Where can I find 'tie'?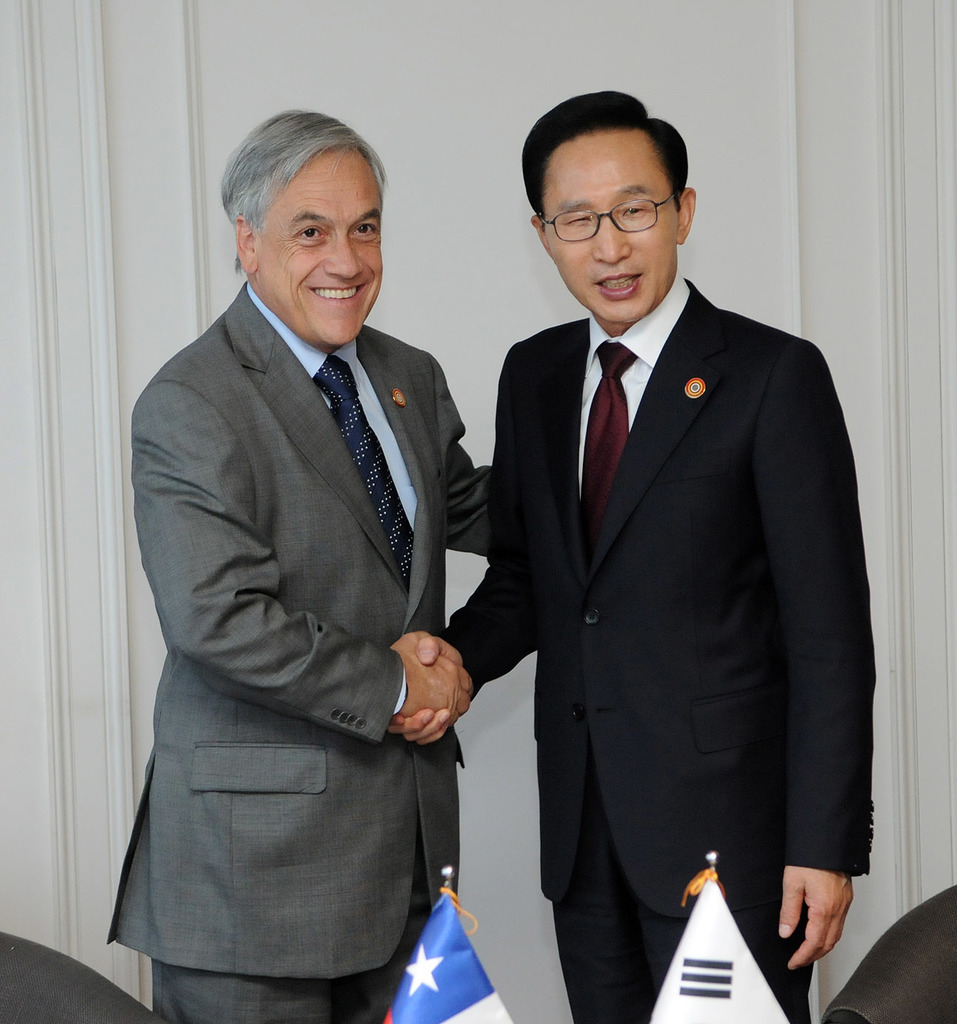
You can find it at [x1=584, y1=338, x2=645, y2=545].
